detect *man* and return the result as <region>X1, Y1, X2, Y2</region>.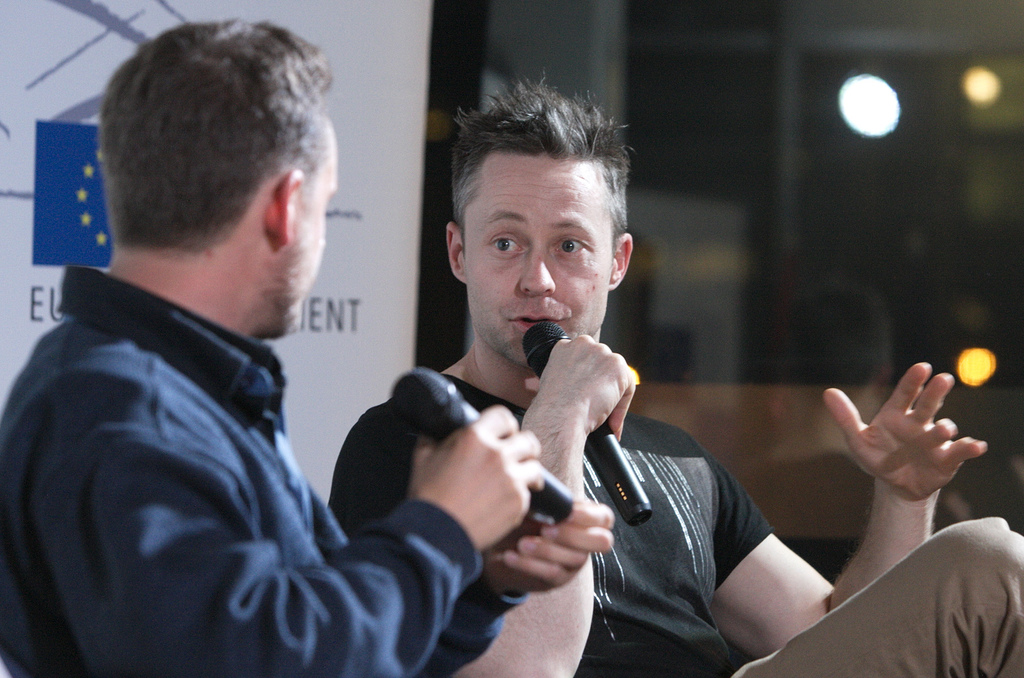
<region>15, 47, 526, 666</region>.
